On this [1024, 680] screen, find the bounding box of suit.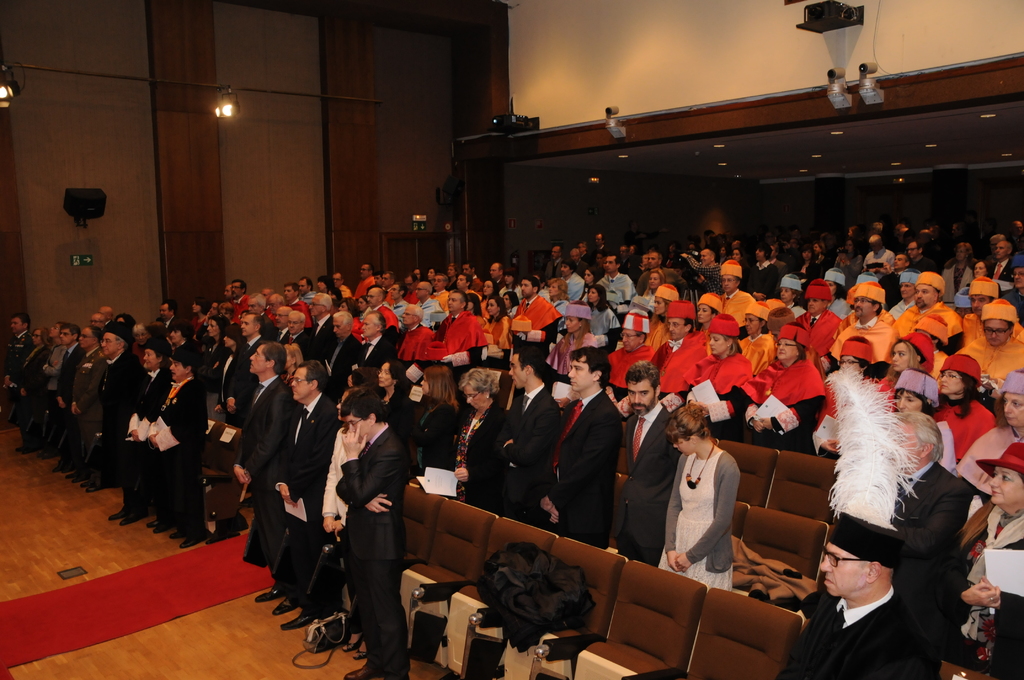
Bounding box: detection(555, 359, 643, 563).
